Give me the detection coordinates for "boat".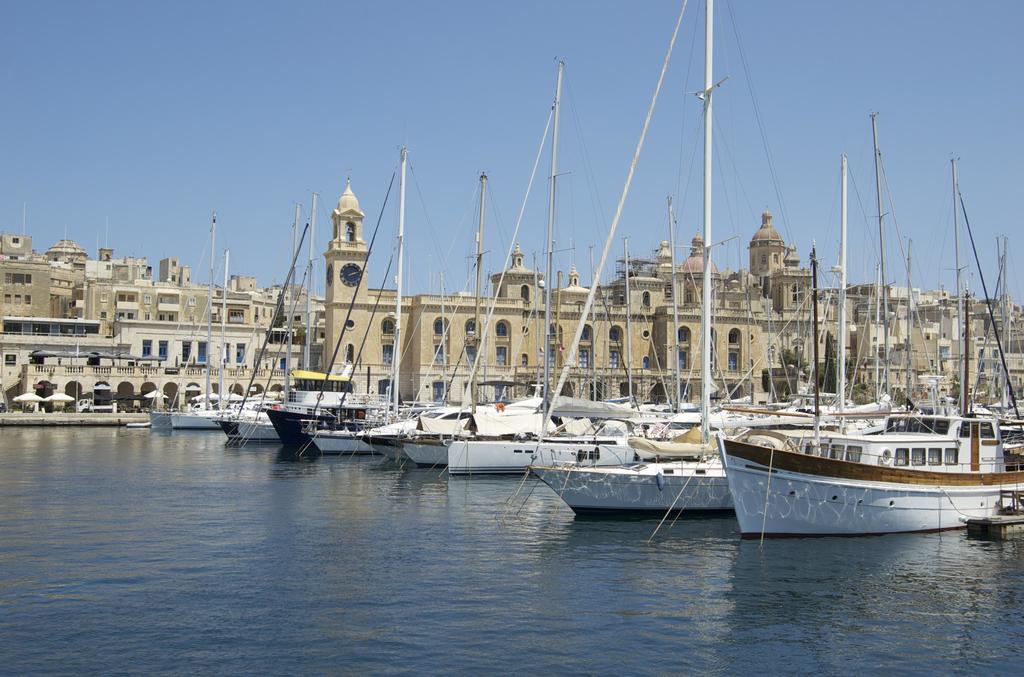
{"left": 719, "top": 148, "right": 1023, "bottom": 535}.
